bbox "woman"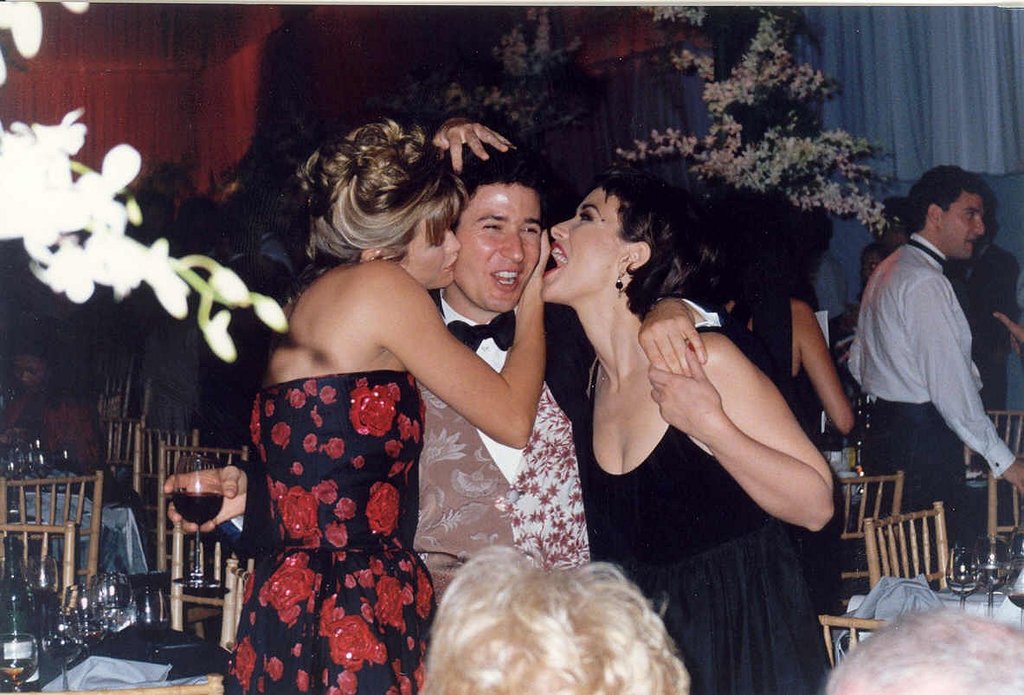
0:330:104:490
